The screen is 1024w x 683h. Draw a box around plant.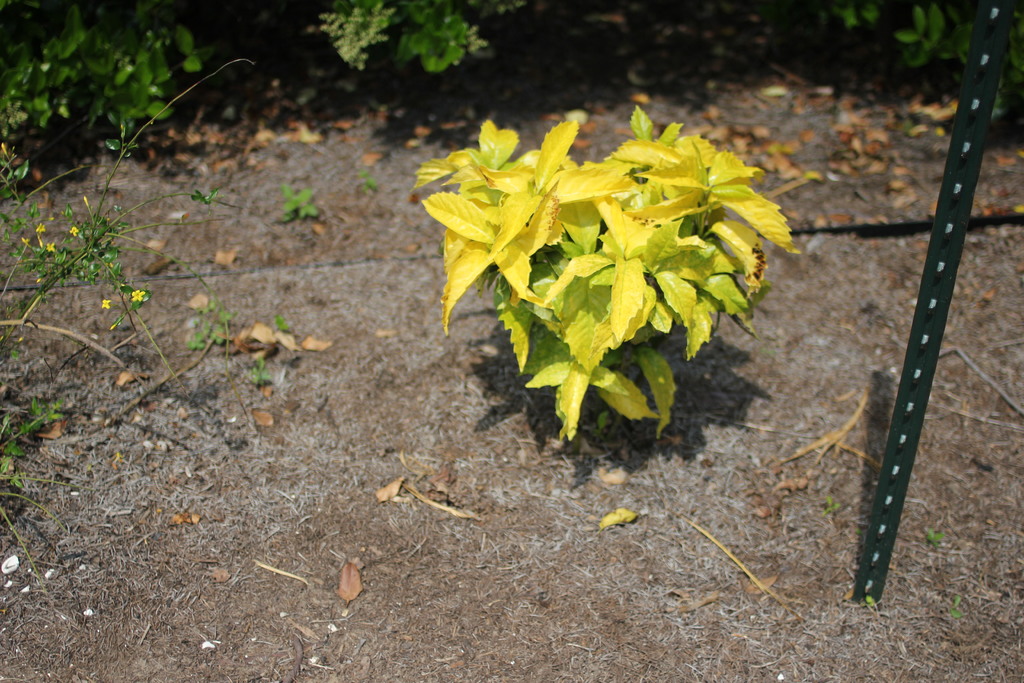
l=950, t=596, r=961, b=620.
